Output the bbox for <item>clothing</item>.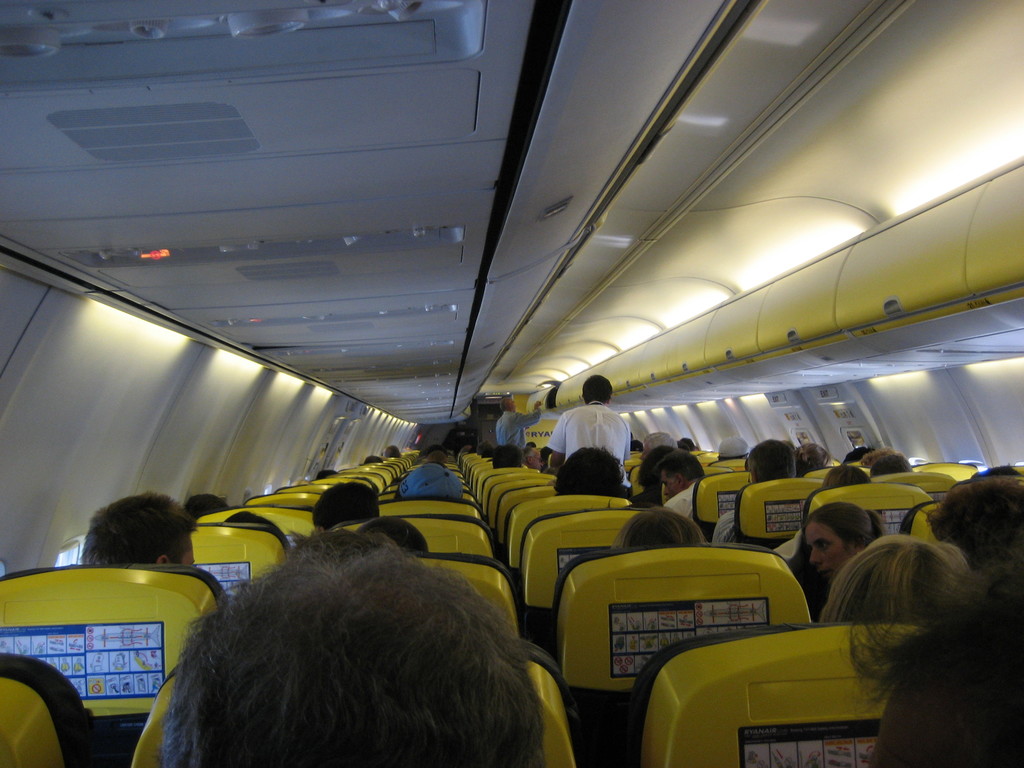
l=498, t=405, r=541, b=463.
